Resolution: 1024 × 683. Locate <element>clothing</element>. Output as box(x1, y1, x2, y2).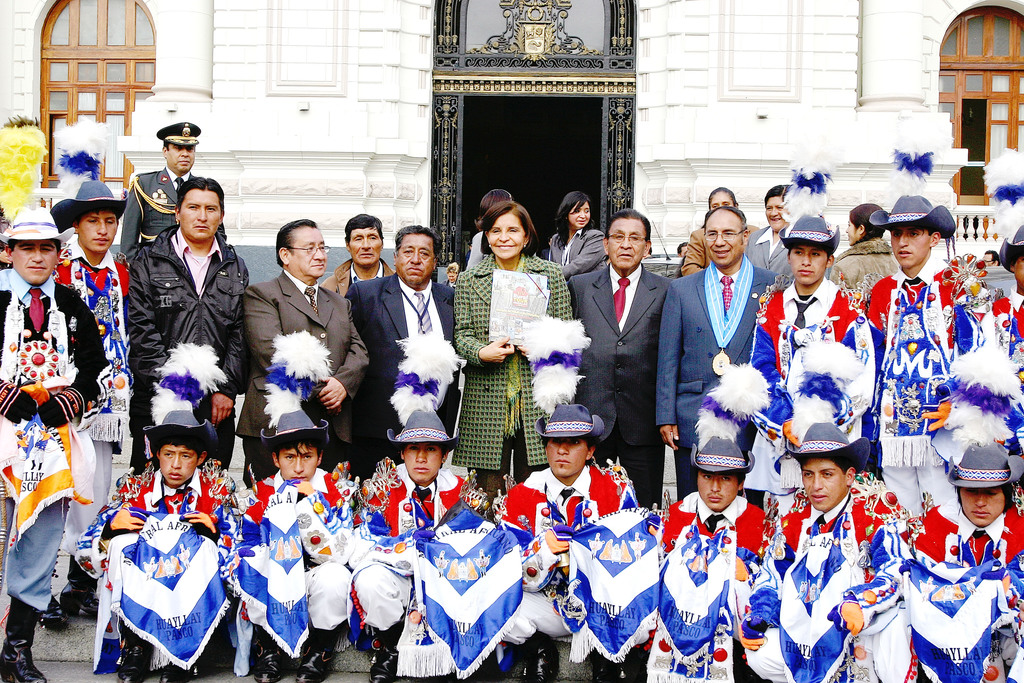
box(750, 280, 876, 522).
